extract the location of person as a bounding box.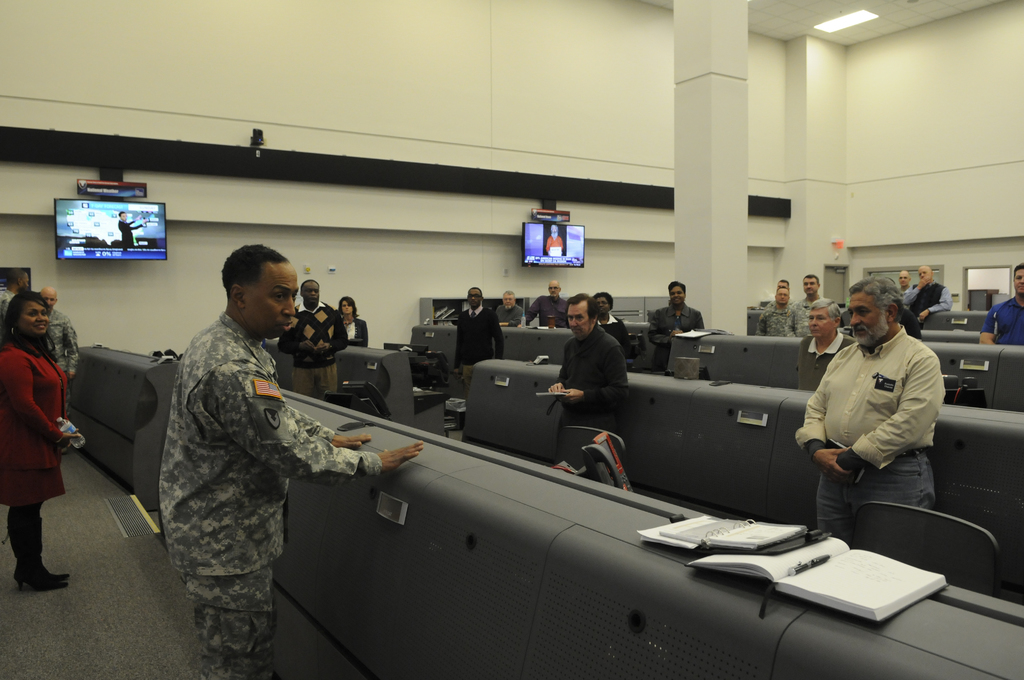
x1=758 y1=285 x2=804 y2=336.
